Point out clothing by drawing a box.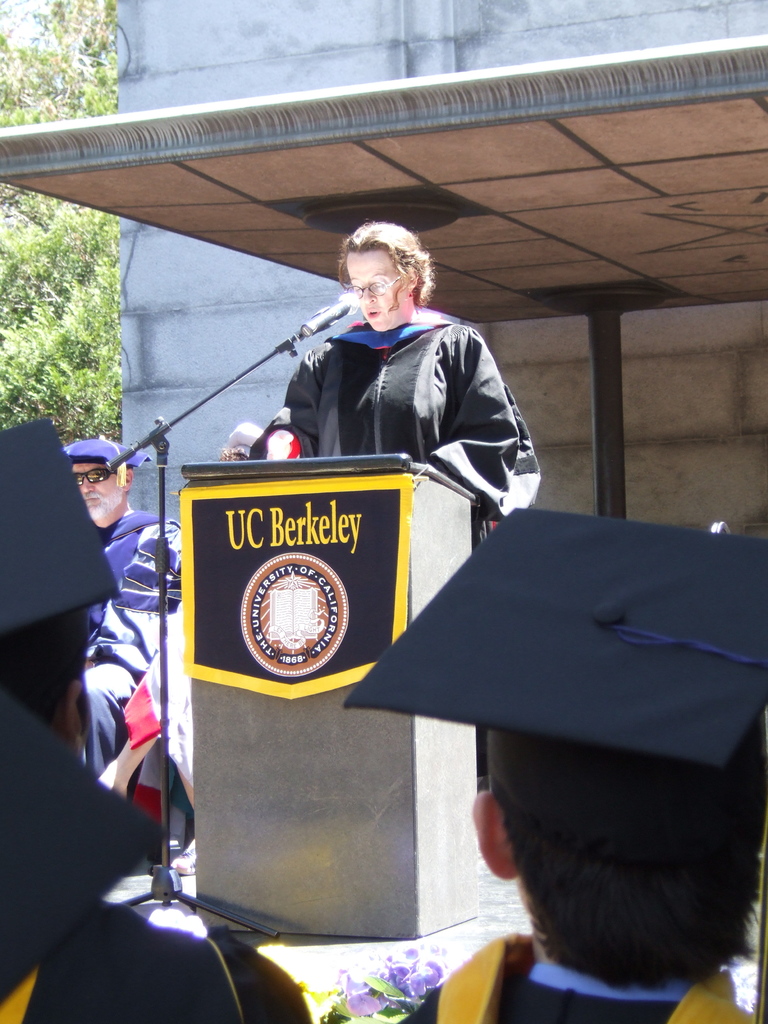
[79, 510, 184, 781].
